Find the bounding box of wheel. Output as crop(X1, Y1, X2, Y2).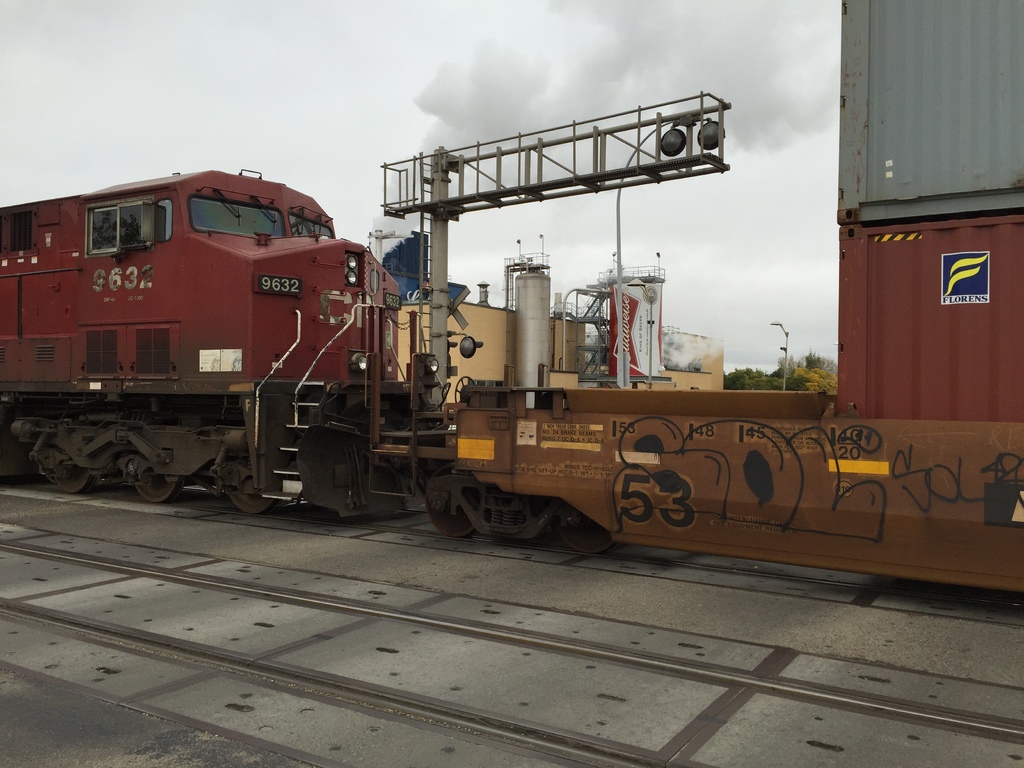
crop(426, 504, 479, 541).
